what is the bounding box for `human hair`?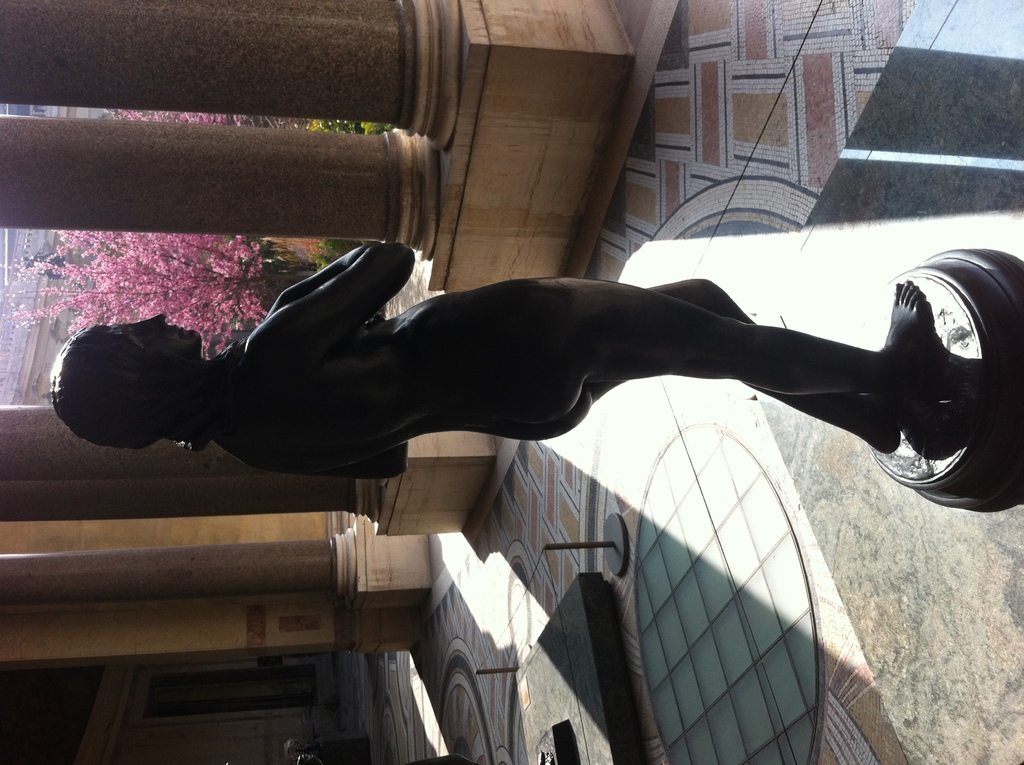
<bbox>57, 313, 214, 472</bbox>.
